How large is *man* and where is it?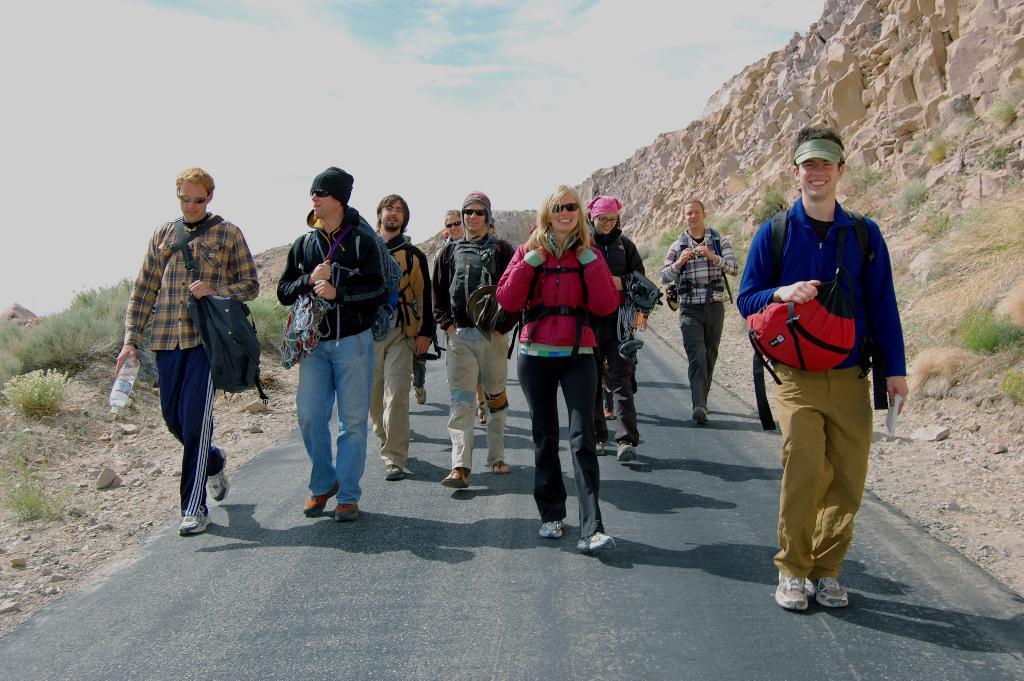
Bounding box: box=[108, 156, 263, 543].
